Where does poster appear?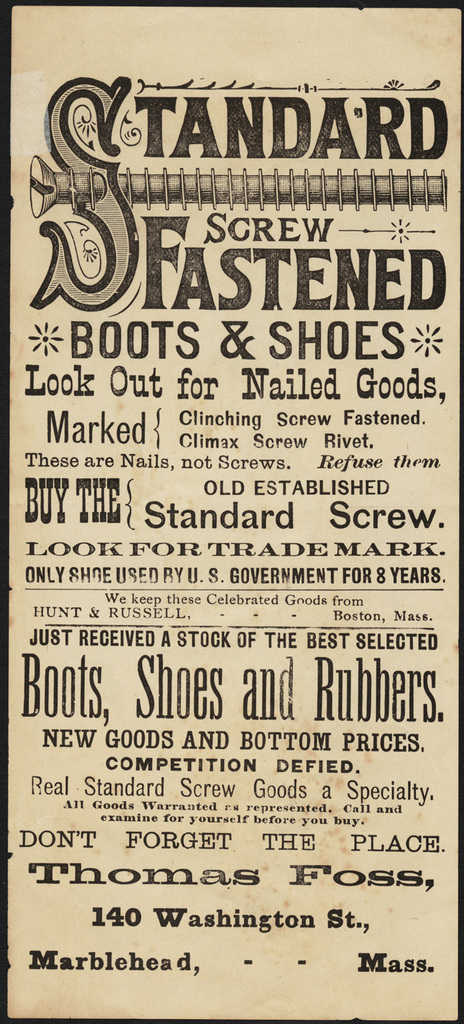
Appears at left=5, top=1, right=463, bottom=1020.
